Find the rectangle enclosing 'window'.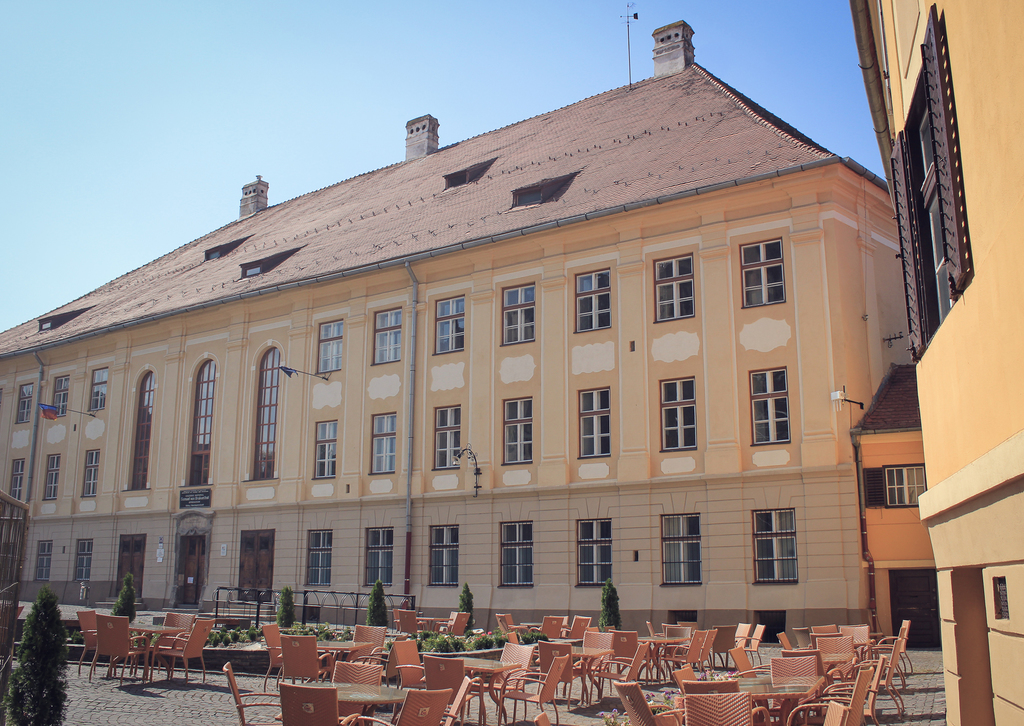
72 539 94 580.
